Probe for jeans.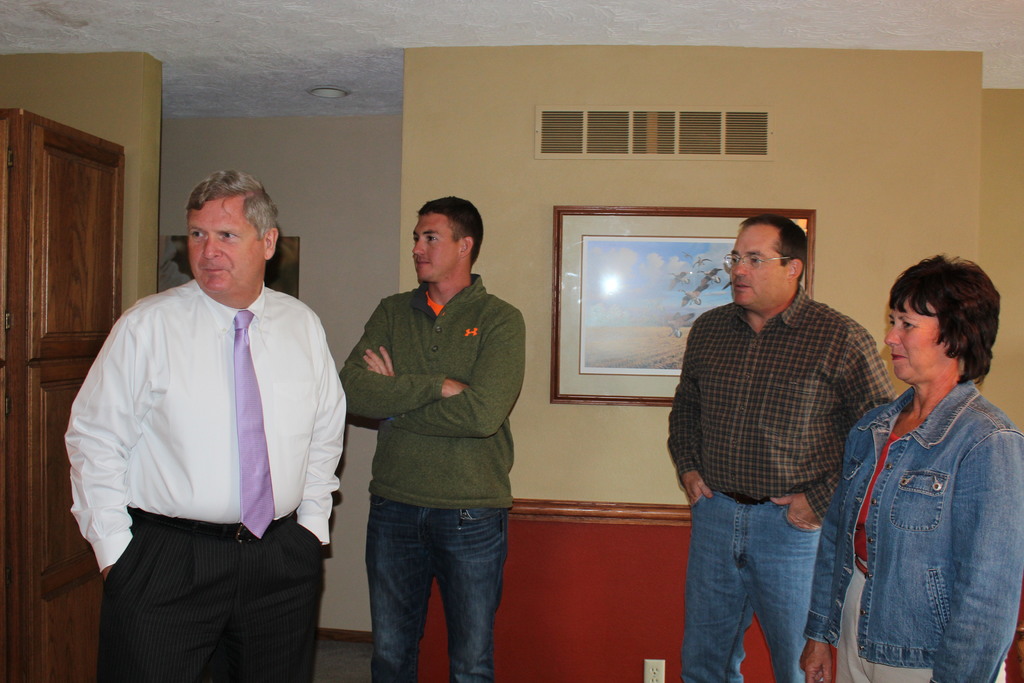
Probe result: 355,491,514,678.
